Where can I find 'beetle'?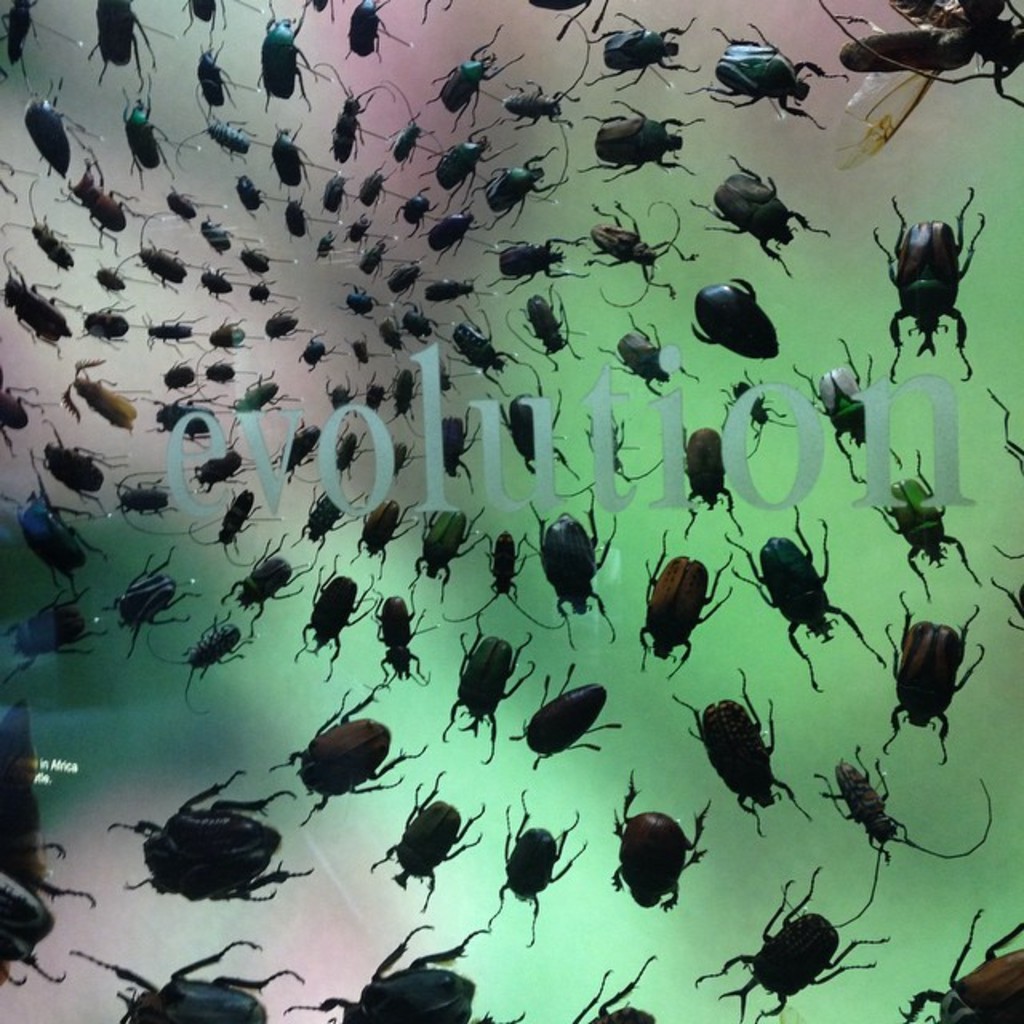
You can find it at bbox=(341, 0, 413, 62).
